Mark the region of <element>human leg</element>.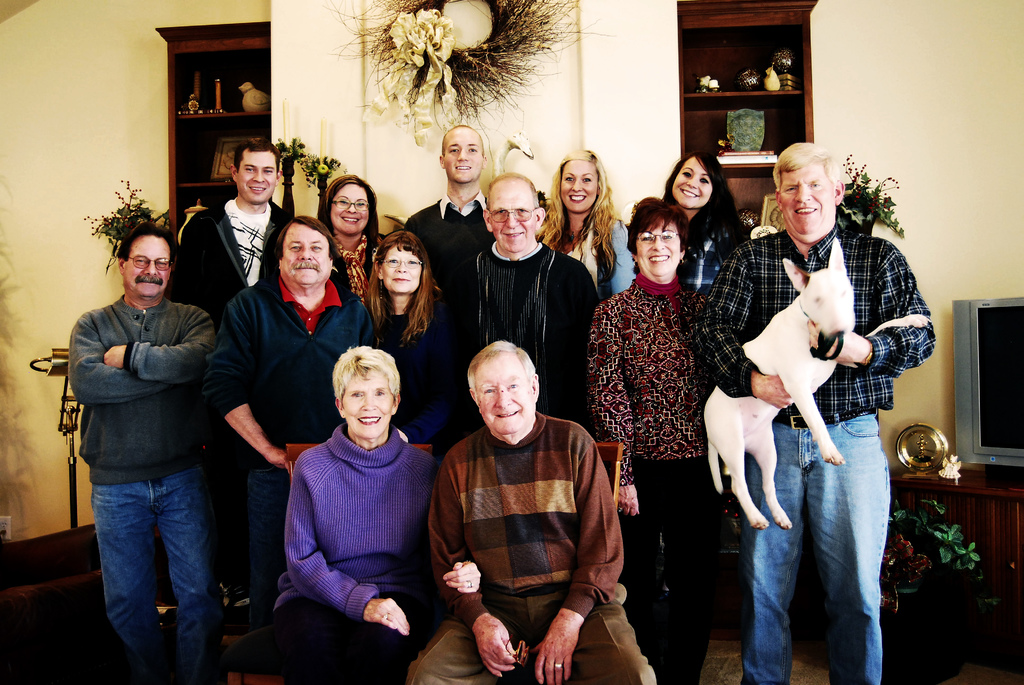
Region: bbox(744, 427, 803, 679).
